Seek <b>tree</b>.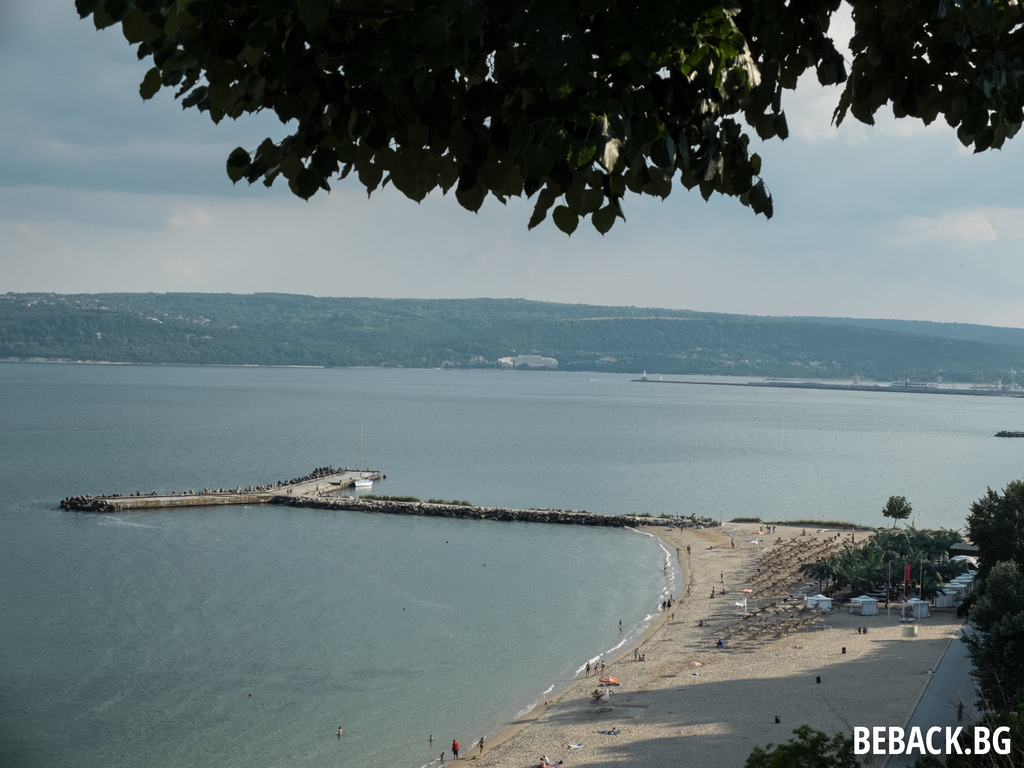
736:721:888:767.
